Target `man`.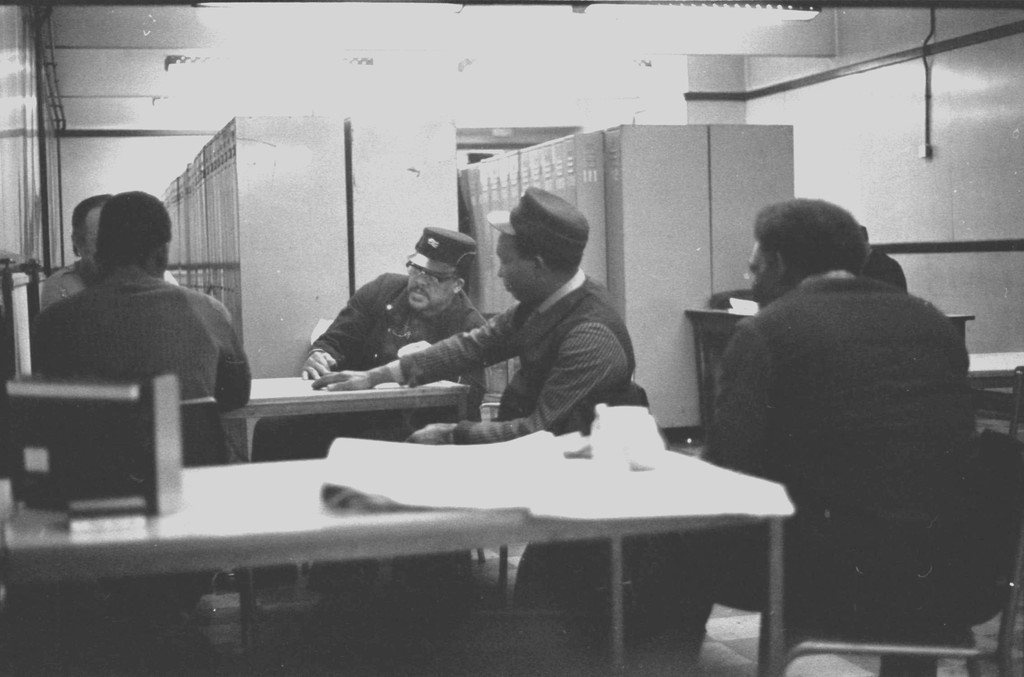
Target region: 252/225/488/464.
